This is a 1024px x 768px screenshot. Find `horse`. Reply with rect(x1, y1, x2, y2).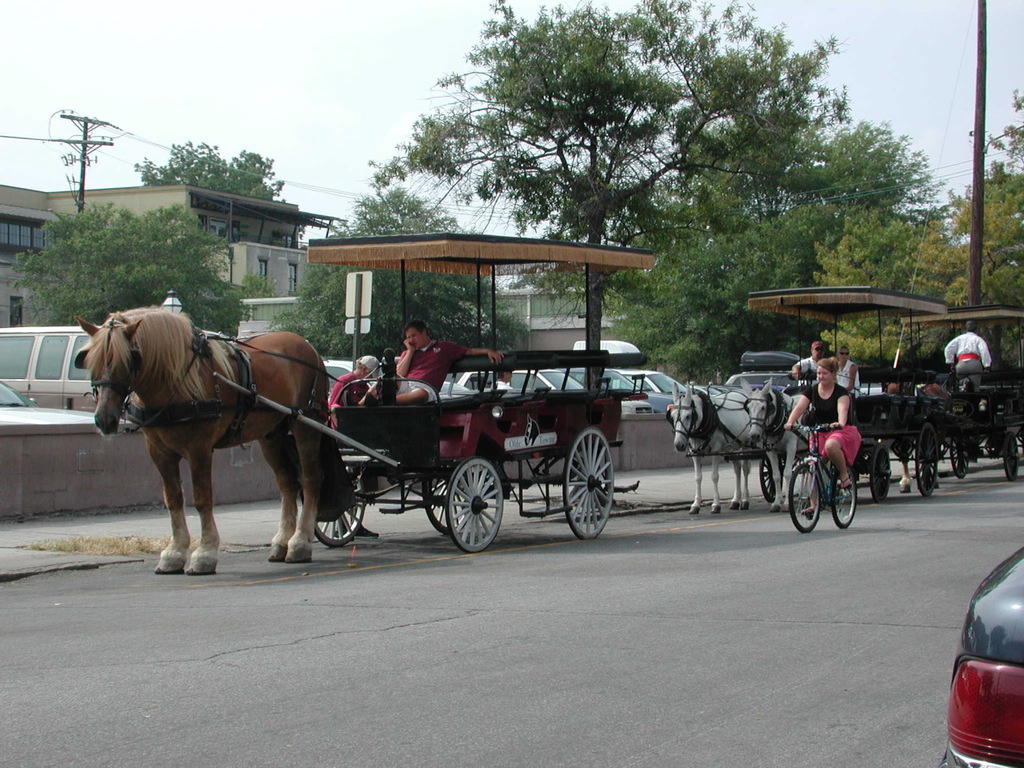
rect(672, 382, 754, 516).
